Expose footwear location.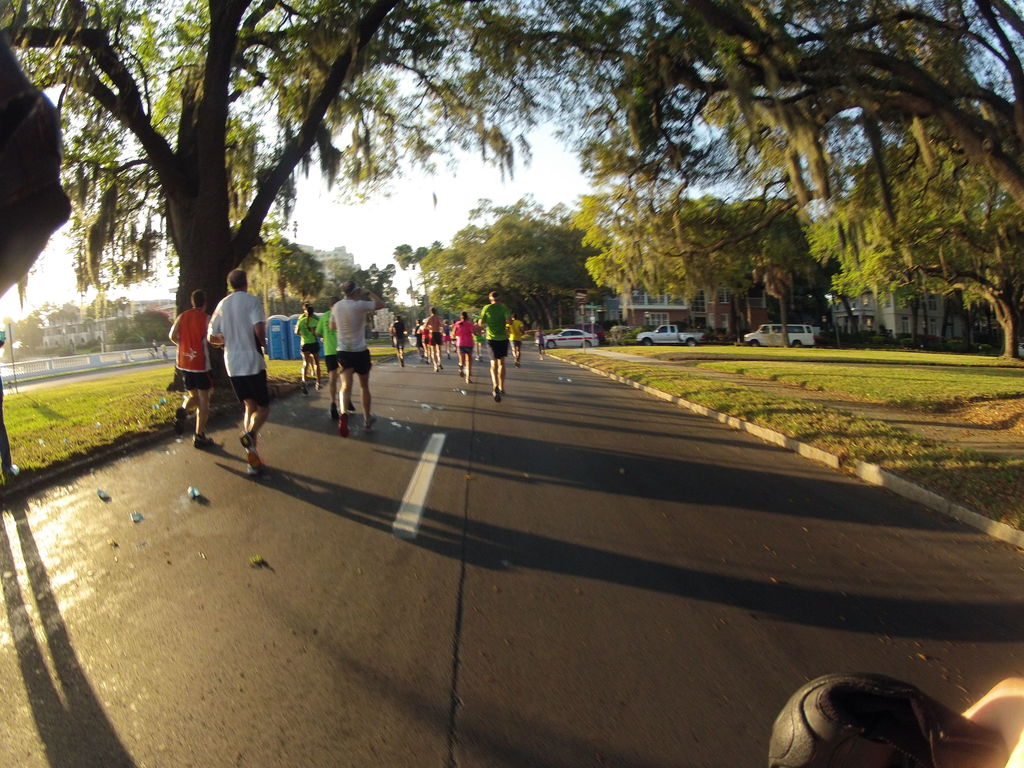
Exposed at (297, 381, 306, 396).
